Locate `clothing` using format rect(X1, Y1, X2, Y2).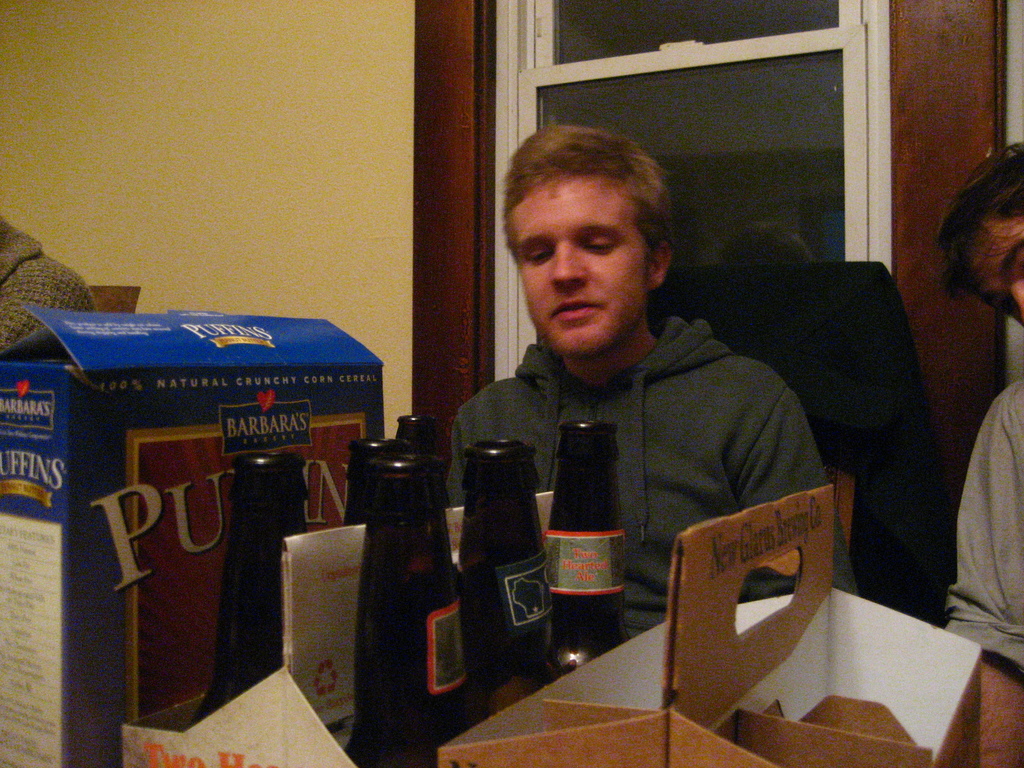
rect(447, 312, 860, 653).
